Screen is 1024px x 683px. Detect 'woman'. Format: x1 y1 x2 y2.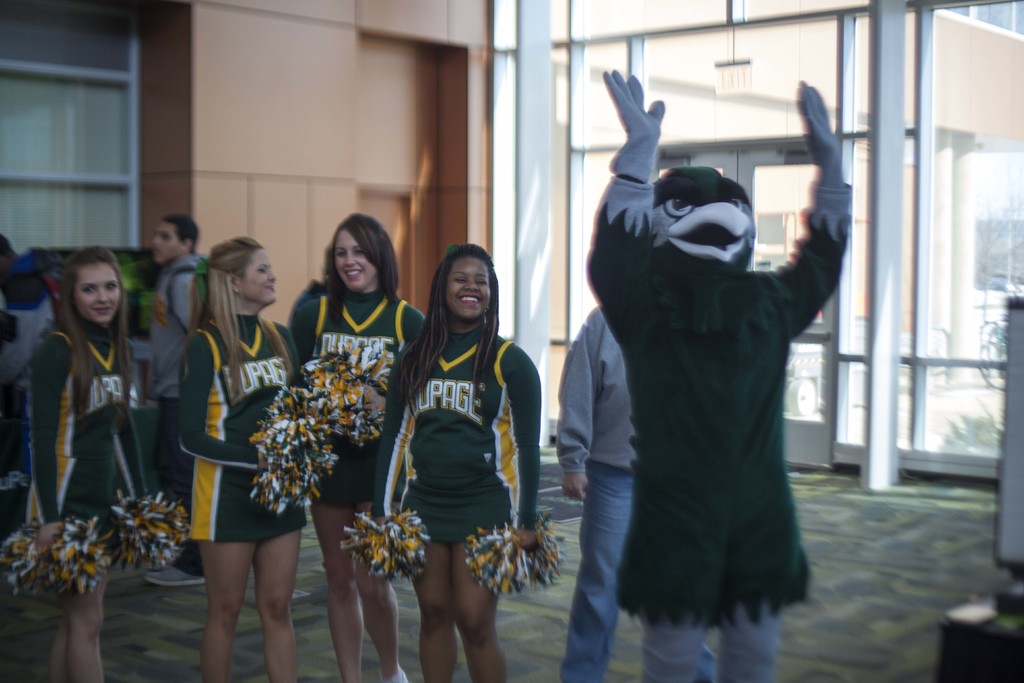
0 246 188 682.
